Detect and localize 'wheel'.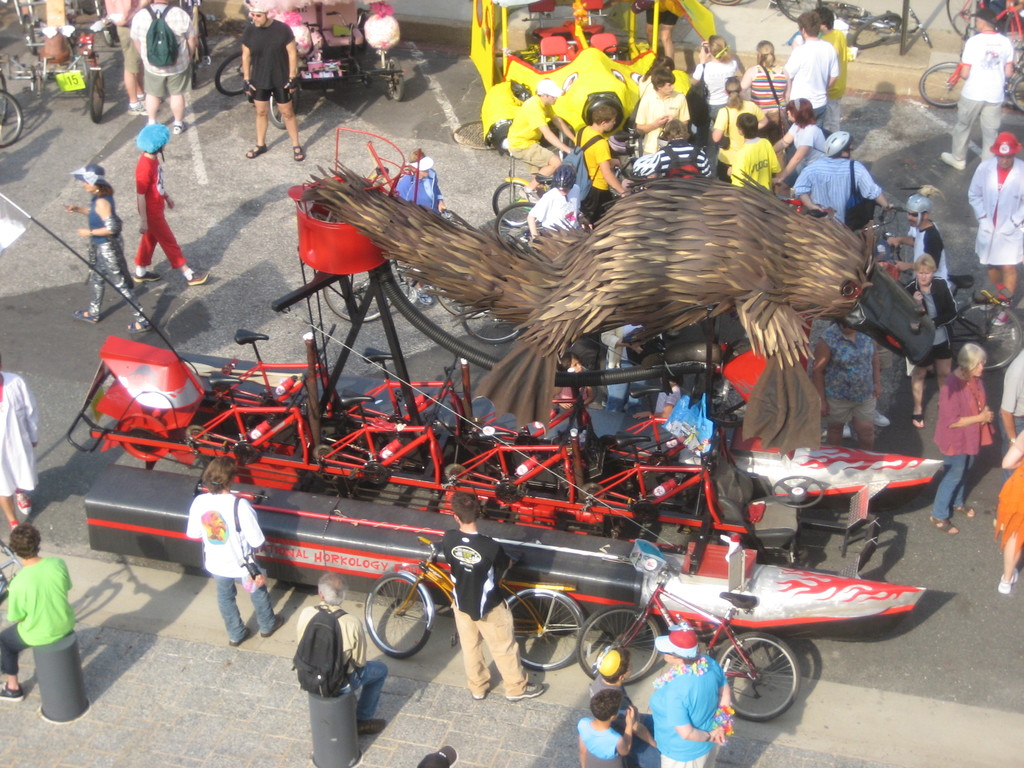
Localized at rect(488, 198, 535, 257).
